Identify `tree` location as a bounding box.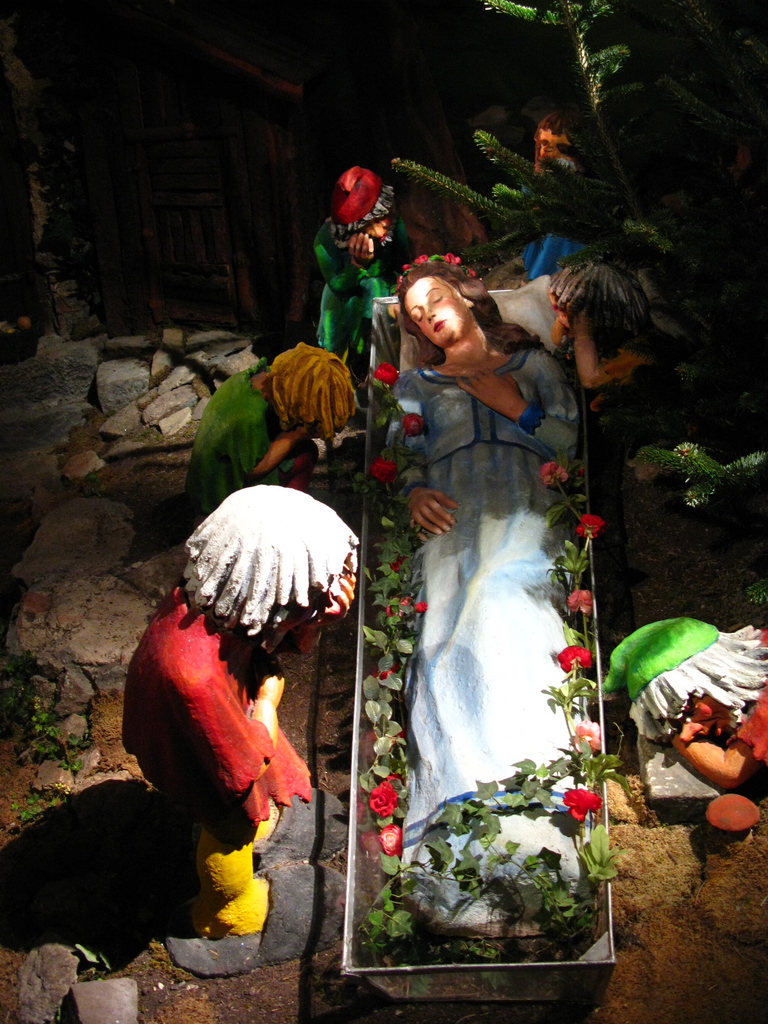
pyautogui.locateOnScreen(396, 0, 767, 339).
